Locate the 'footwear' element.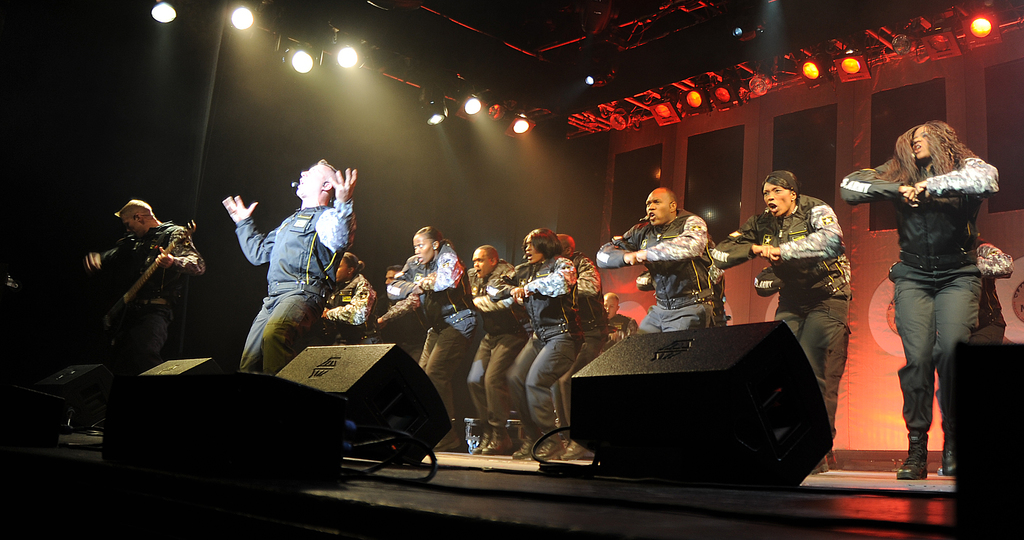
Element bbox: rect(479, 428, 514, 458).
